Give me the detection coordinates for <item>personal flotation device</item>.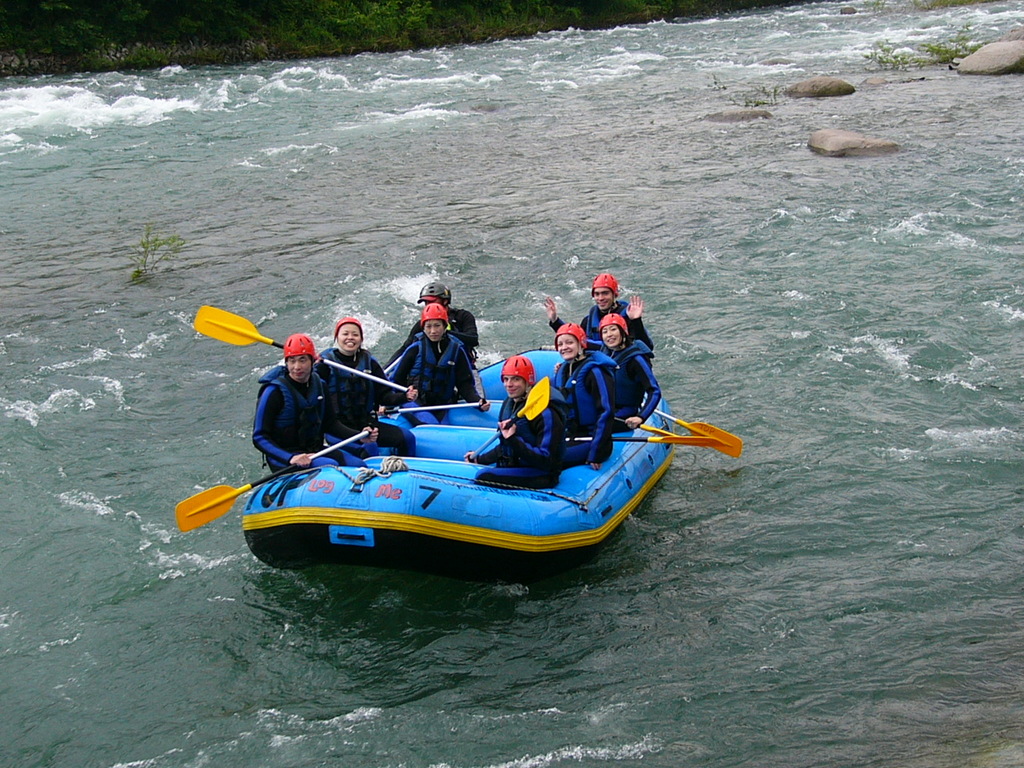
select_region(602, 330, 650, 416).
